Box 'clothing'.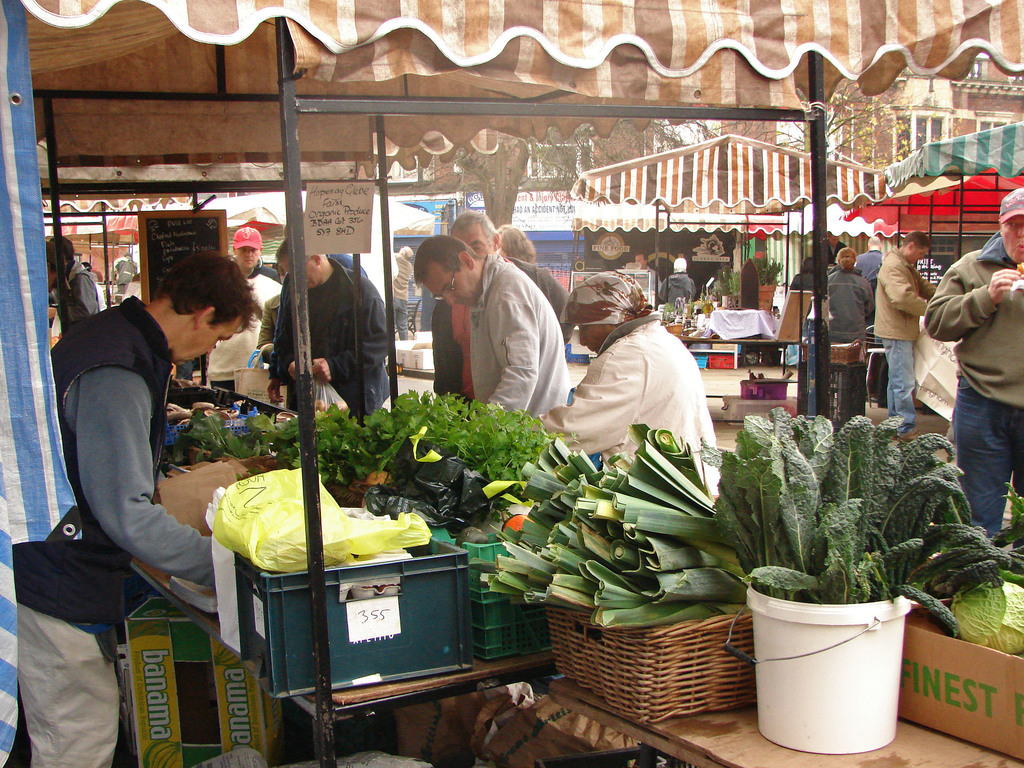
locate(433, 252, 567, 401).
